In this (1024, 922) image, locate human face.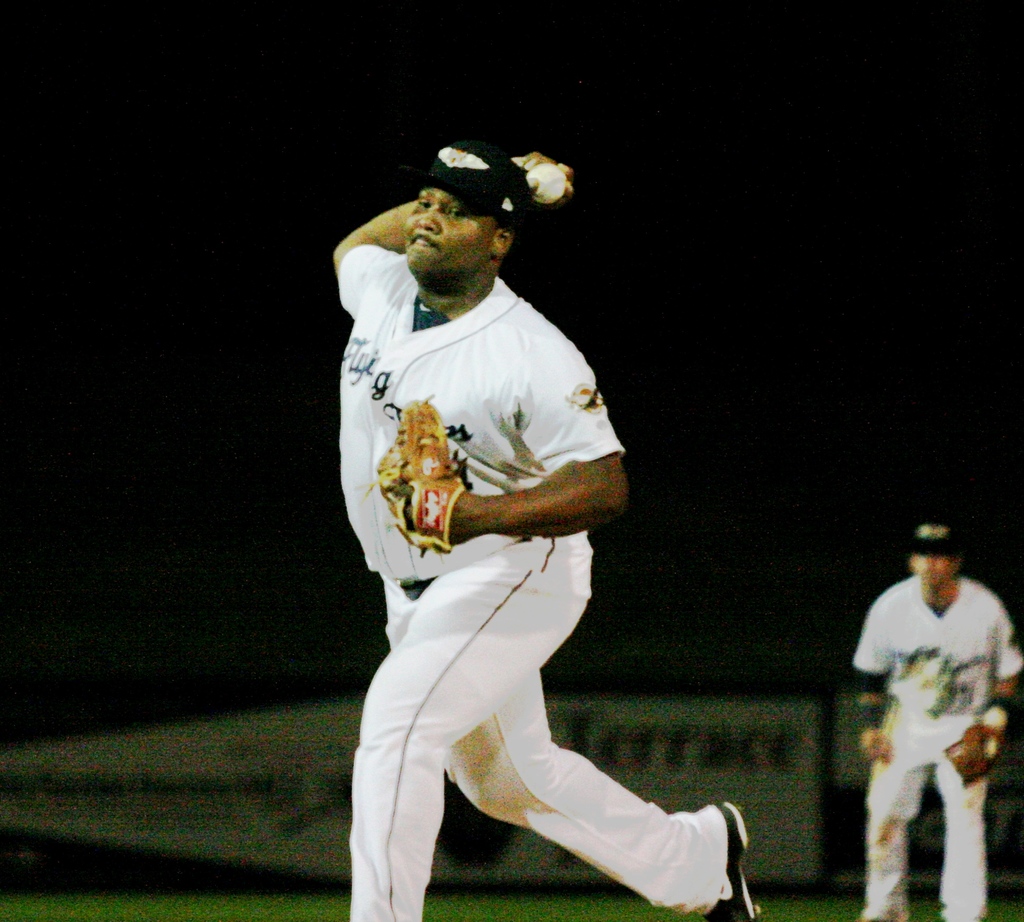
Bounding box: (909, 551, 961, 586).
